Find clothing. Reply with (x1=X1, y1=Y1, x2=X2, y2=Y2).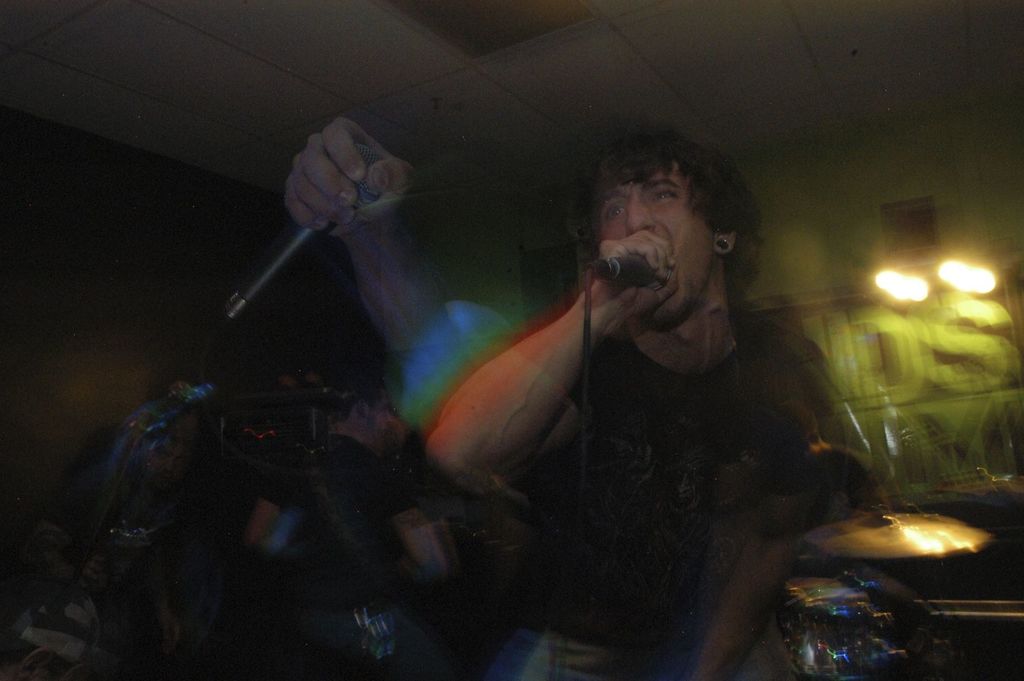
(x1=509, y1=298, x2=853, y2=680).
